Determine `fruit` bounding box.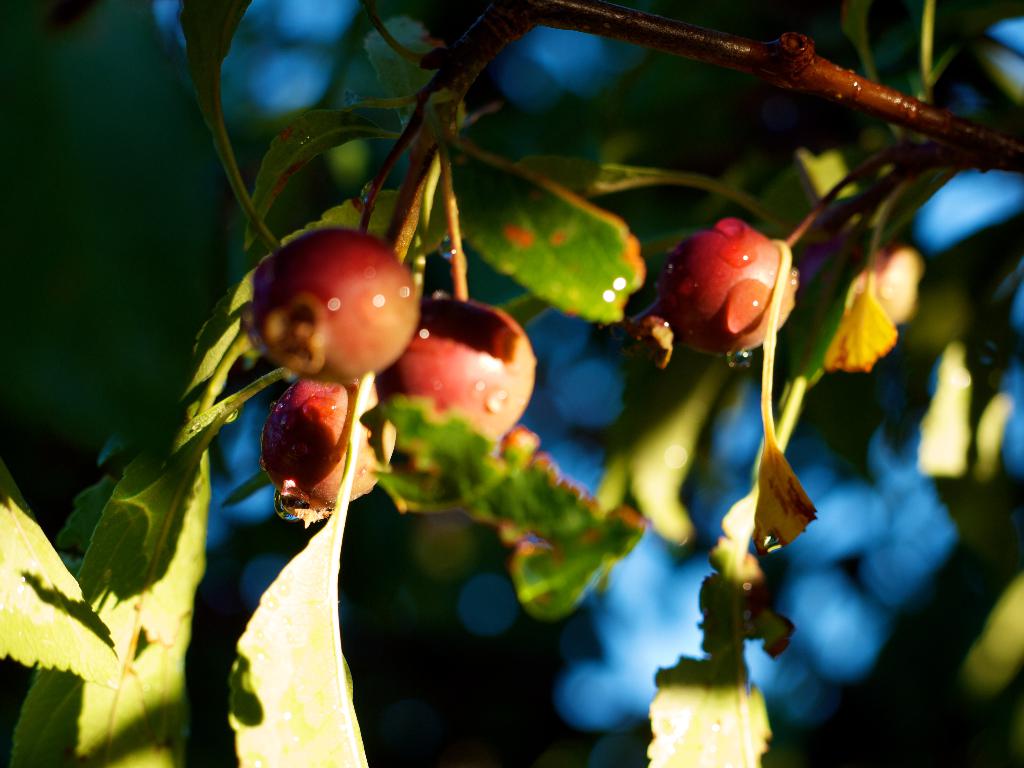
Determined: bbox=(251, 217, 424, 390).
